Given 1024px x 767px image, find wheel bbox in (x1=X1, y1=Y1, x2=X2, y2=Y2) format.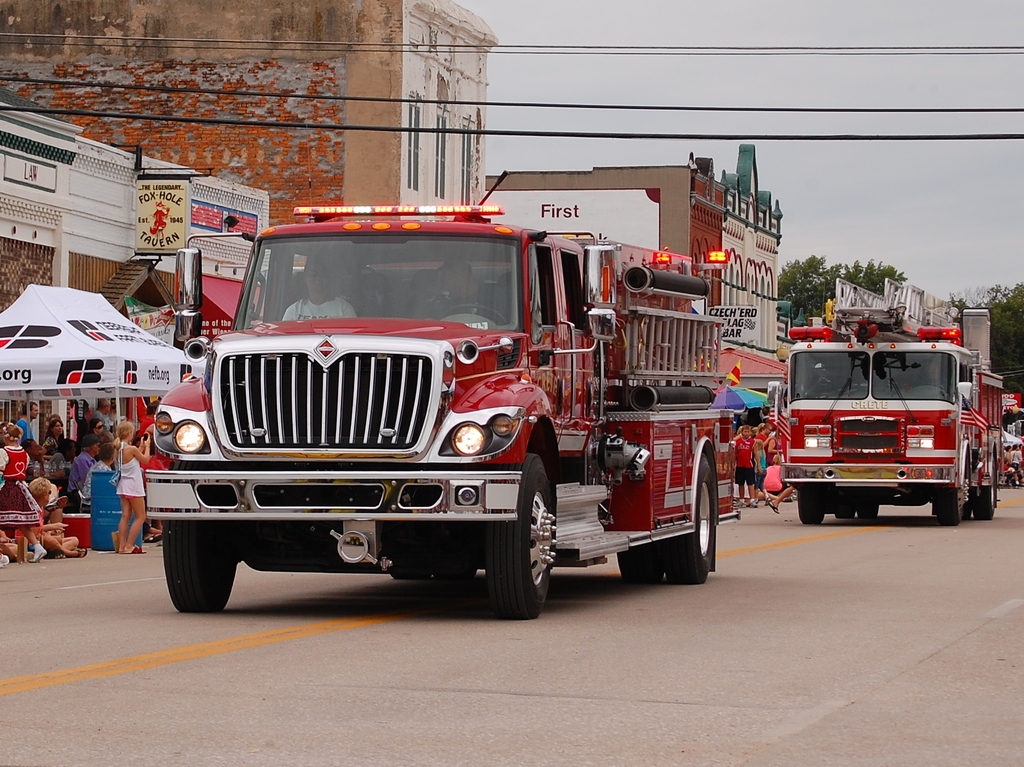
(x1=662, y1=449, x2=719, y2=579).
